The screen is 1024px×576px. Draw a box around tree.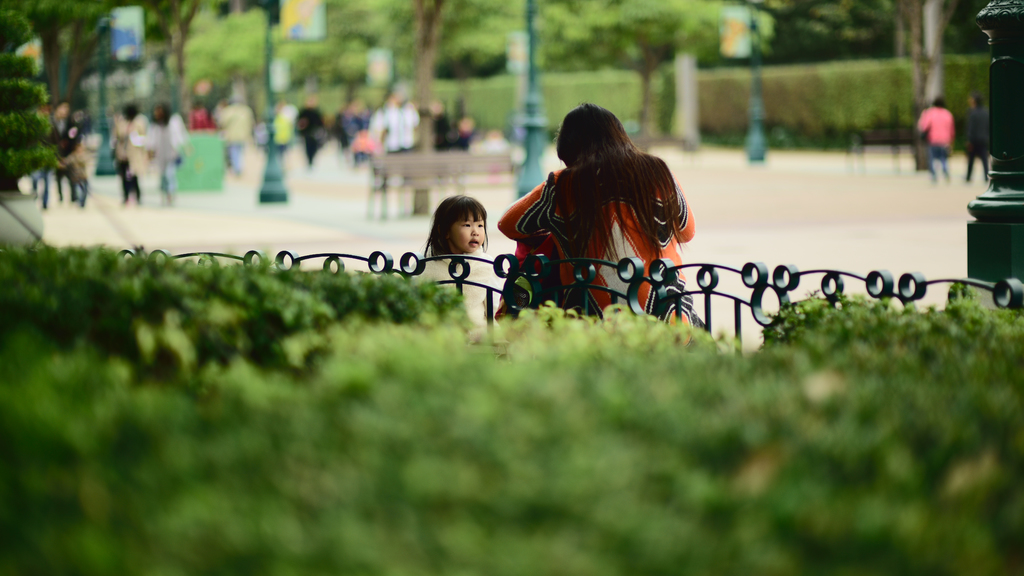
BBox(248, 0, 537, 213).
